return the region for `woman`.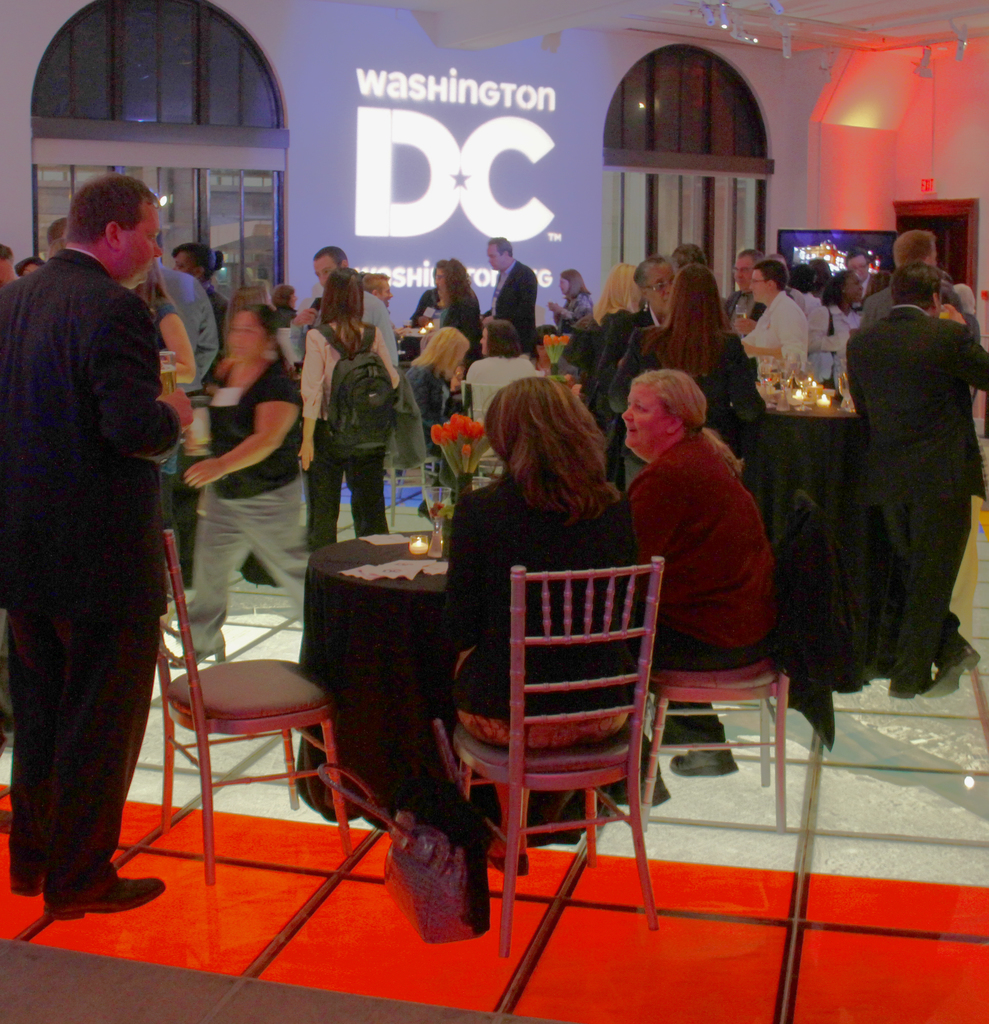
box=[548, 268, 593, 331].
